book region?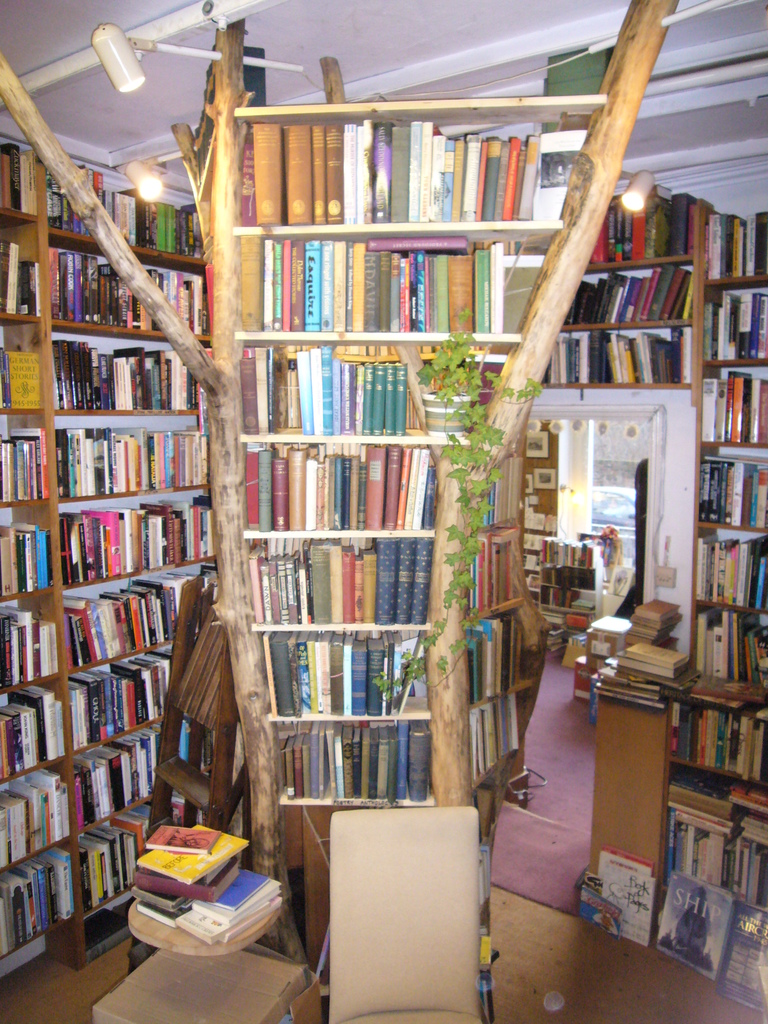
591,846,662,944
